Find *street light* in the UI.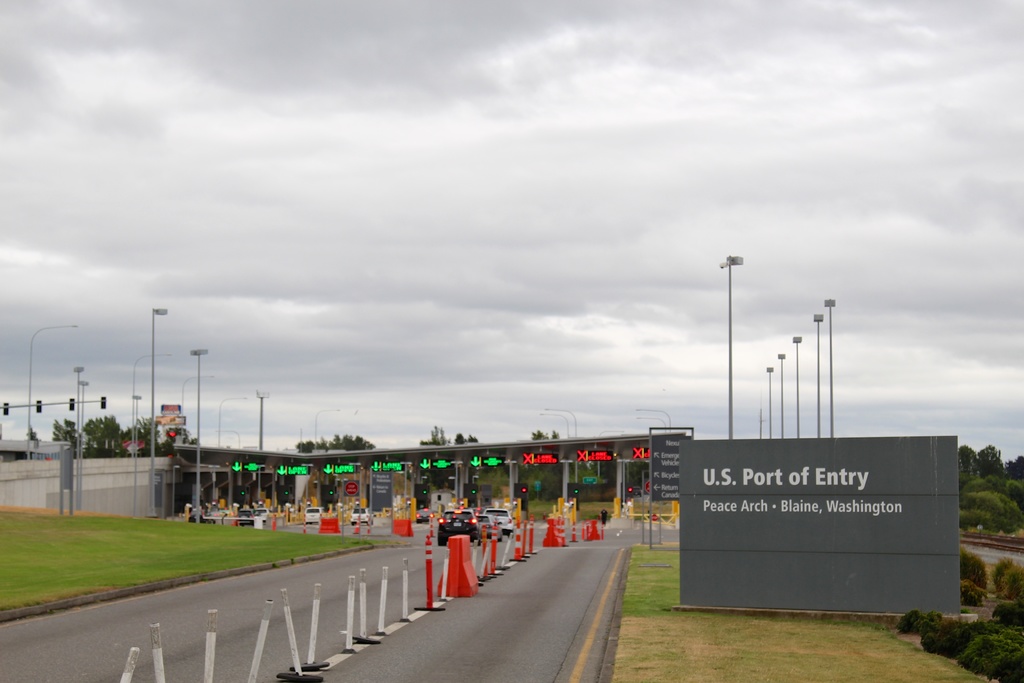
UI element at 627 404 675 431.
